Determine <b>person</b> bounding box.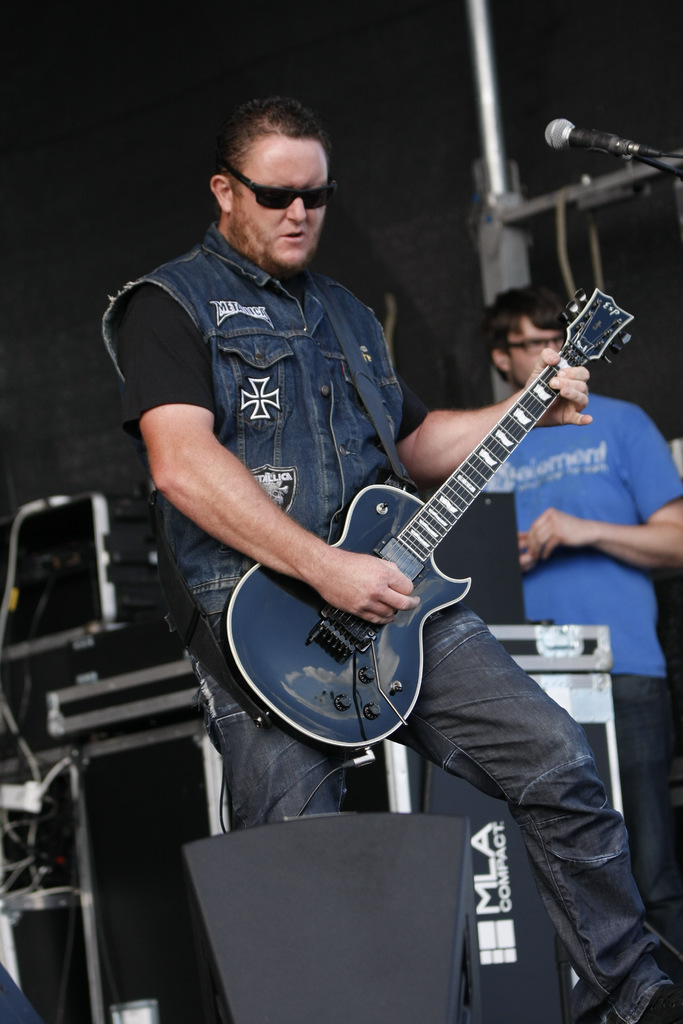
Determined: <region>483, 285, 682, 930</region>.
